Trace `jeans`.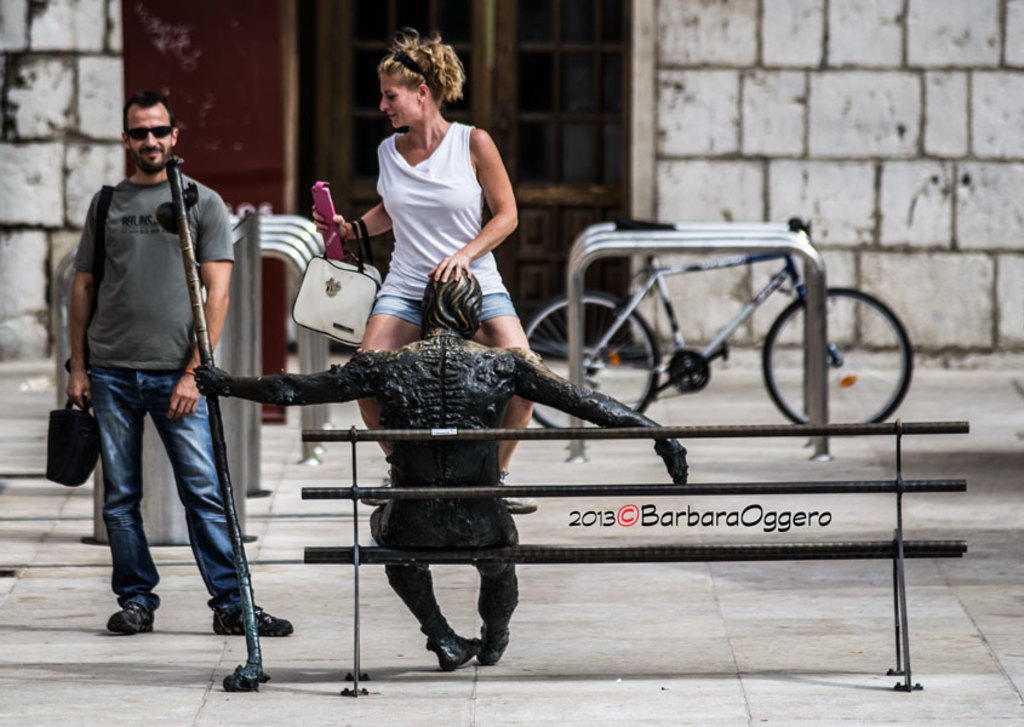
Traced to detection(73, 367, 234, 628).
